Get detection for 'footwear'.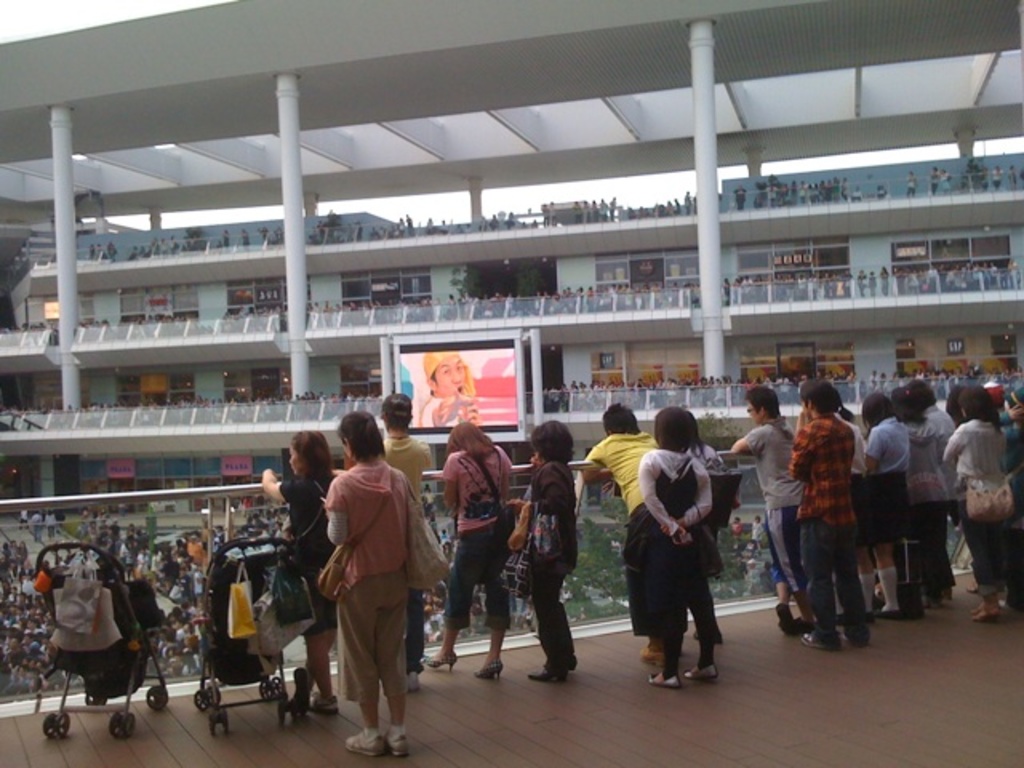
Detection: (840, 626, 864, 645).
